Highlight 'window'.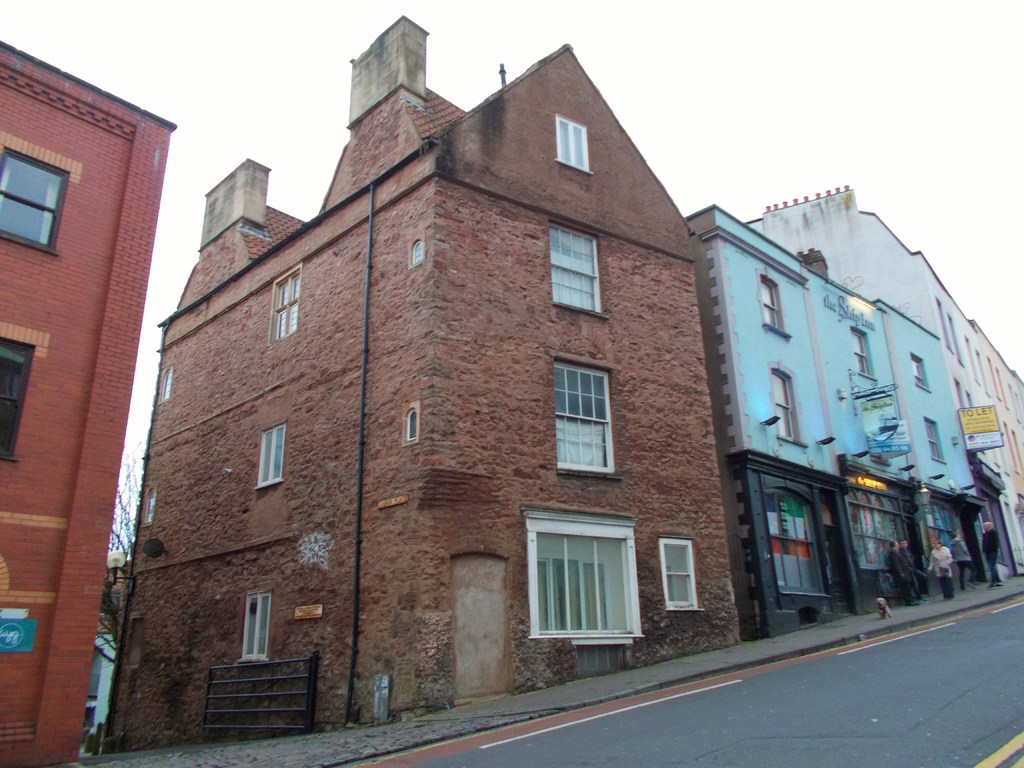
Highlighted region: l=906, t=346, r=937, b=397.
